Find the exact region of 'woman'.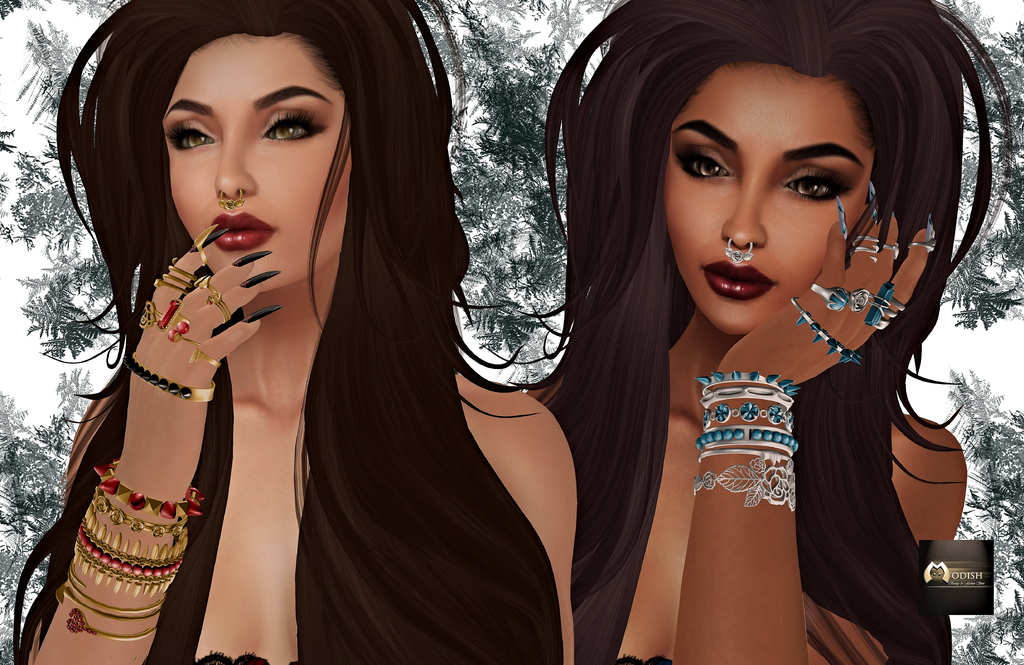
Exact region: 1 0 582 664.
